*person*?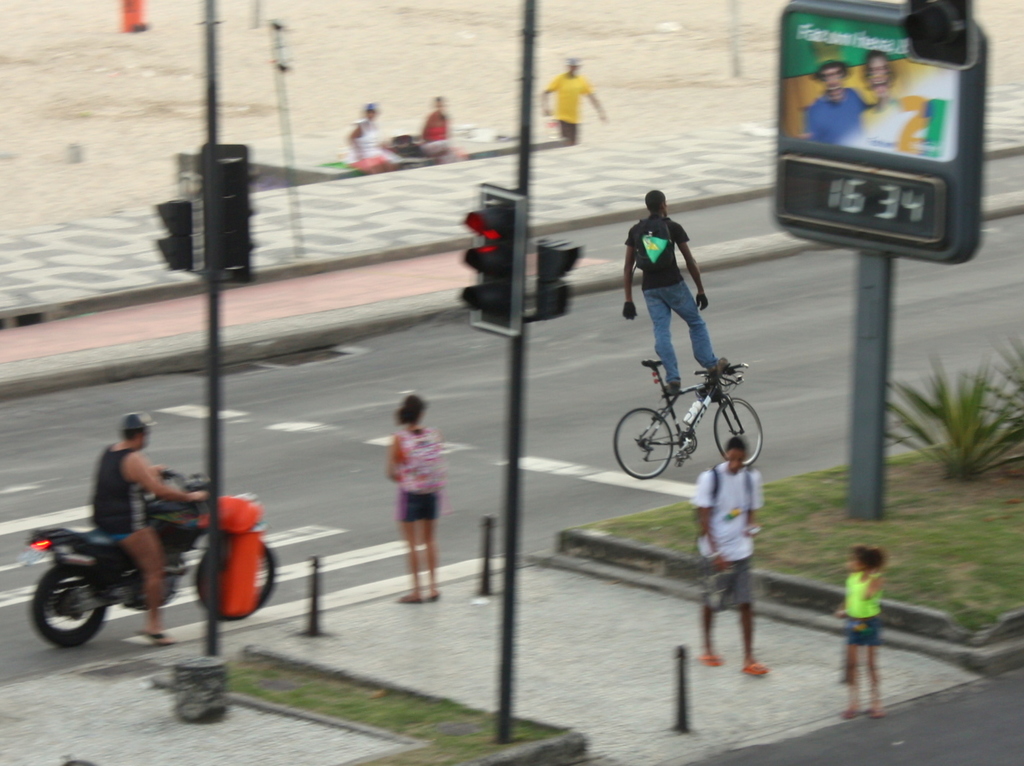
{"left": 685, "top": 406, "right": 781, "bottom": 695}
